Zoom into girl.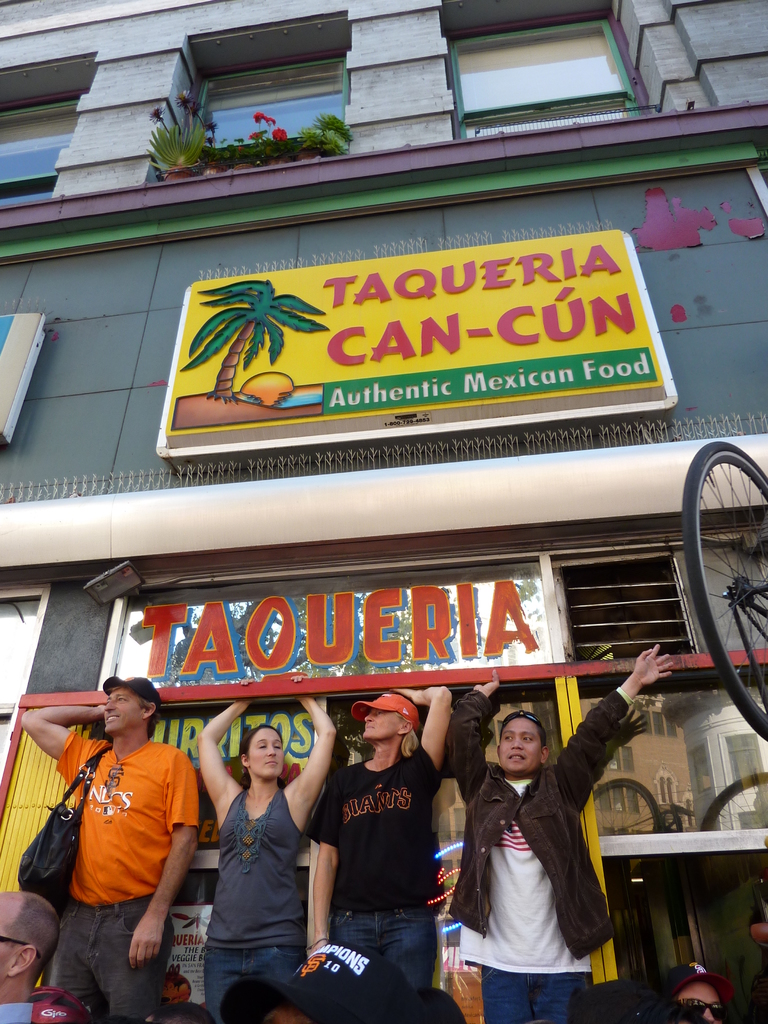
Zoom target: <region>198, 673, 336, 1023</region>.
